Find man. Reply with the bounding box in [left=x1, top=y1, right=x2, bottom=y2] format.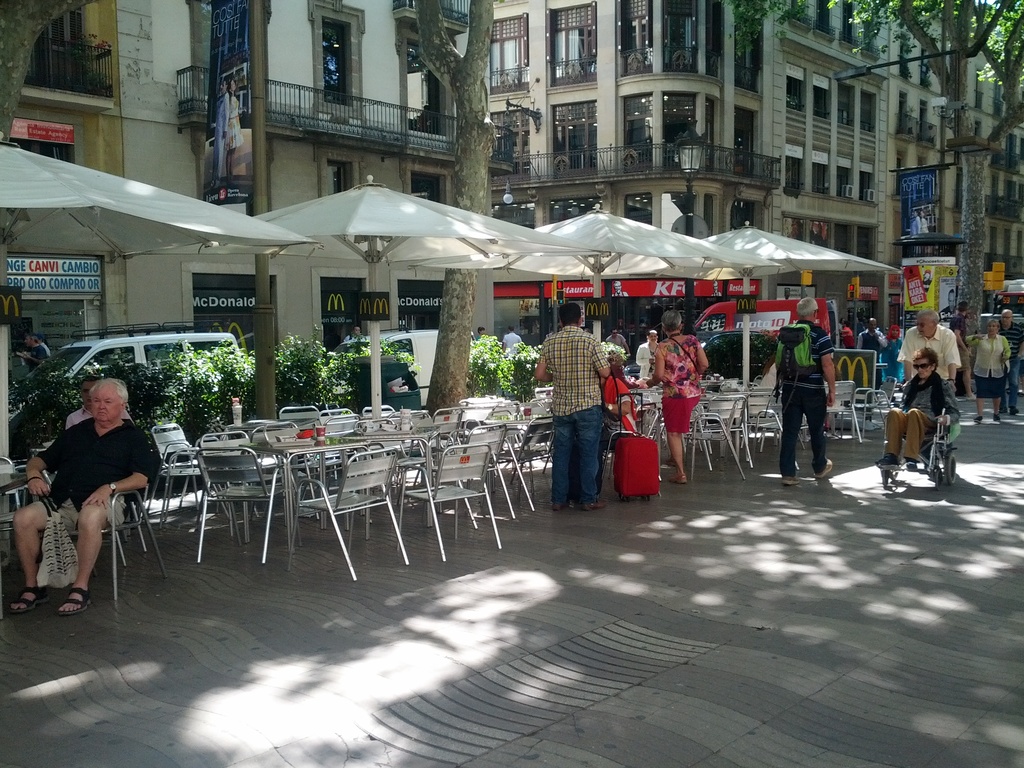
[left=503, top=324, right=522, bottom=348].
